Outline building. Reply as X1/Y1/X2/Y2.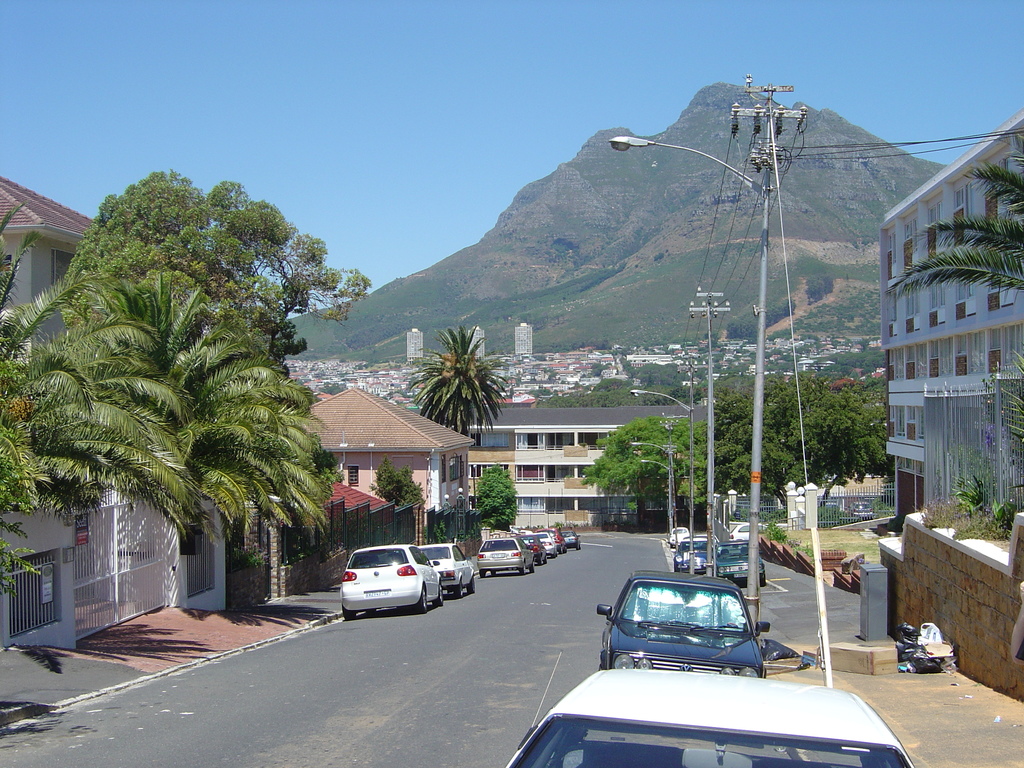
876/106/1023/527.
